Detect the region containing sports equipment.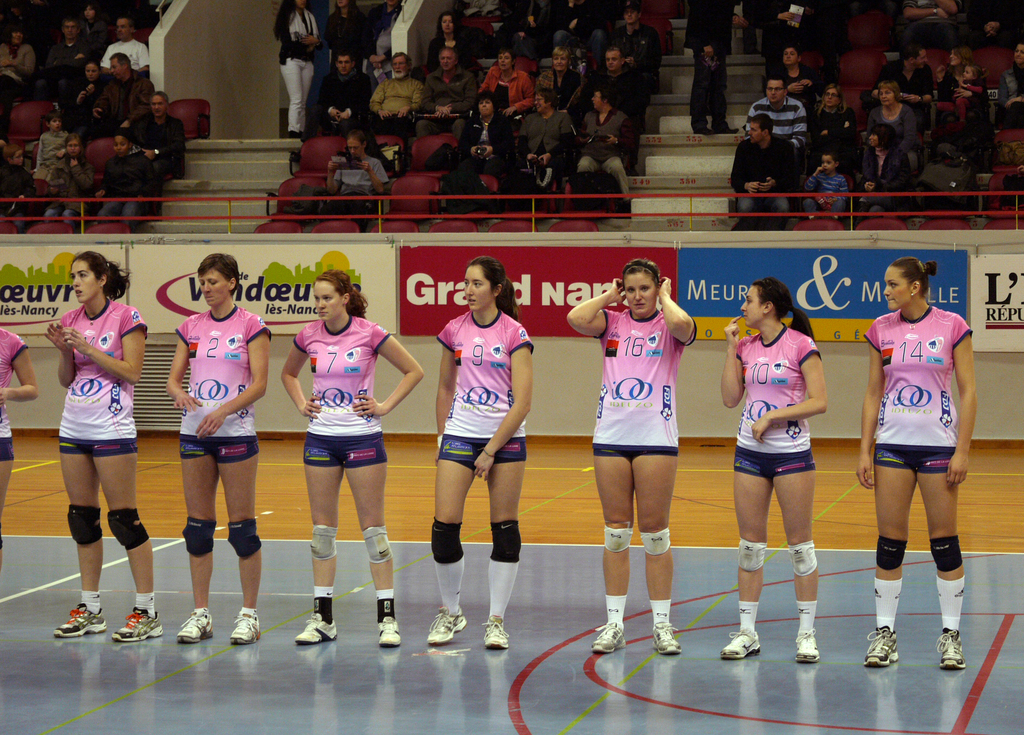
(67, 504, 100, 544).
